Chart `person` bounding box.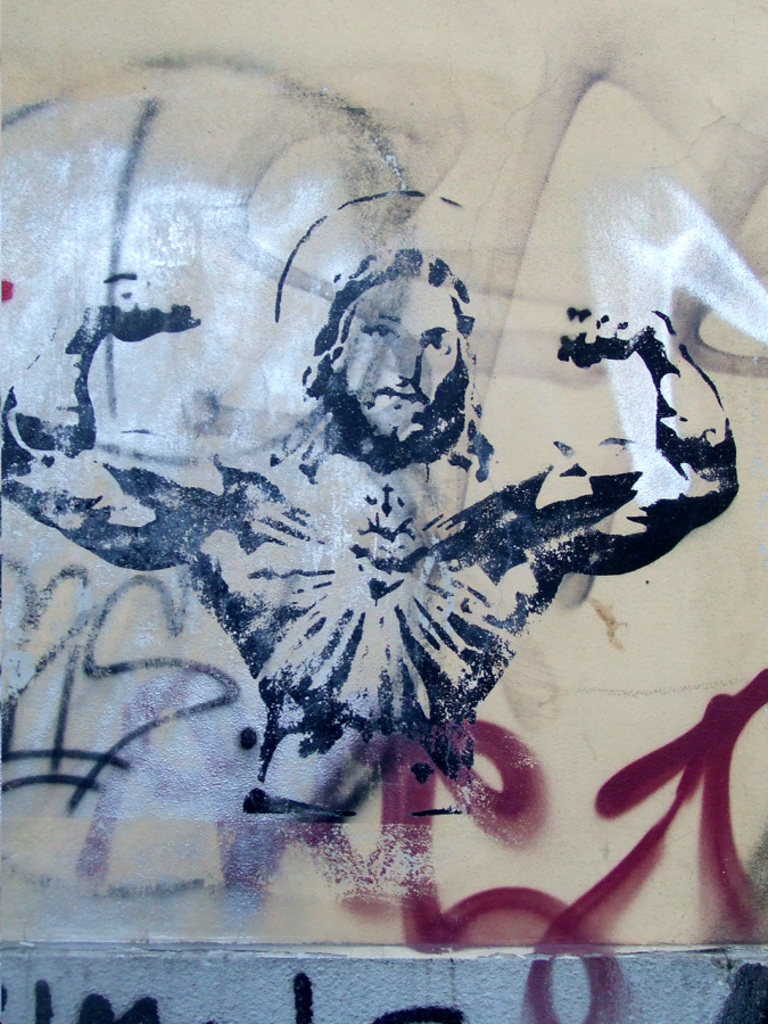
Charted: detection(0, 224, 743, 840).
